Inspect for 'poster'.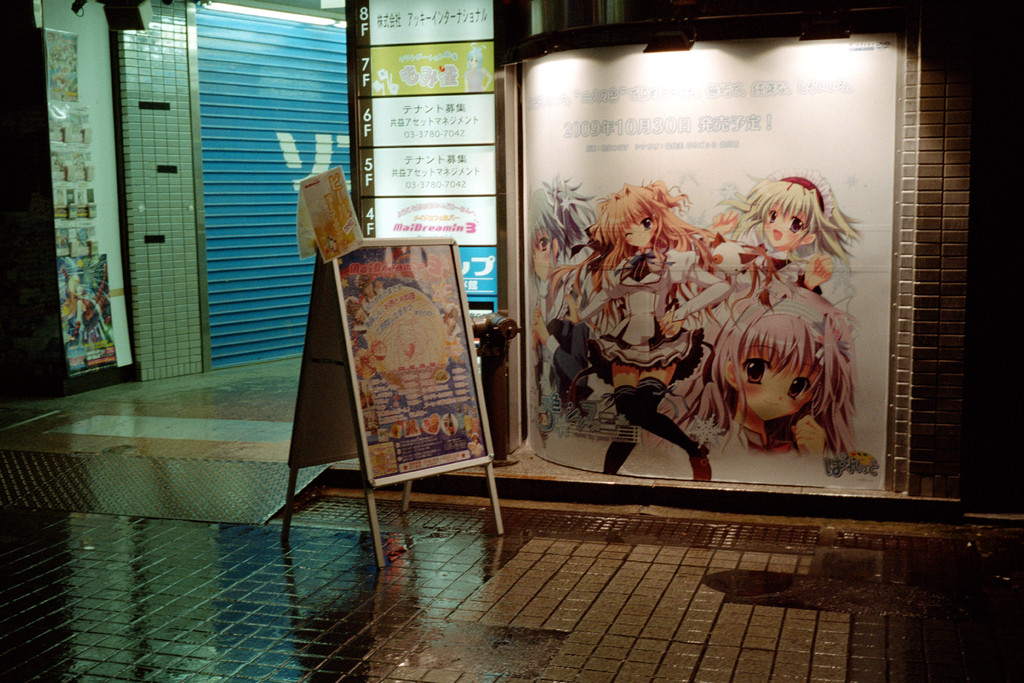
Inspection: [left=44, top=29, right=81, bottom=107].
